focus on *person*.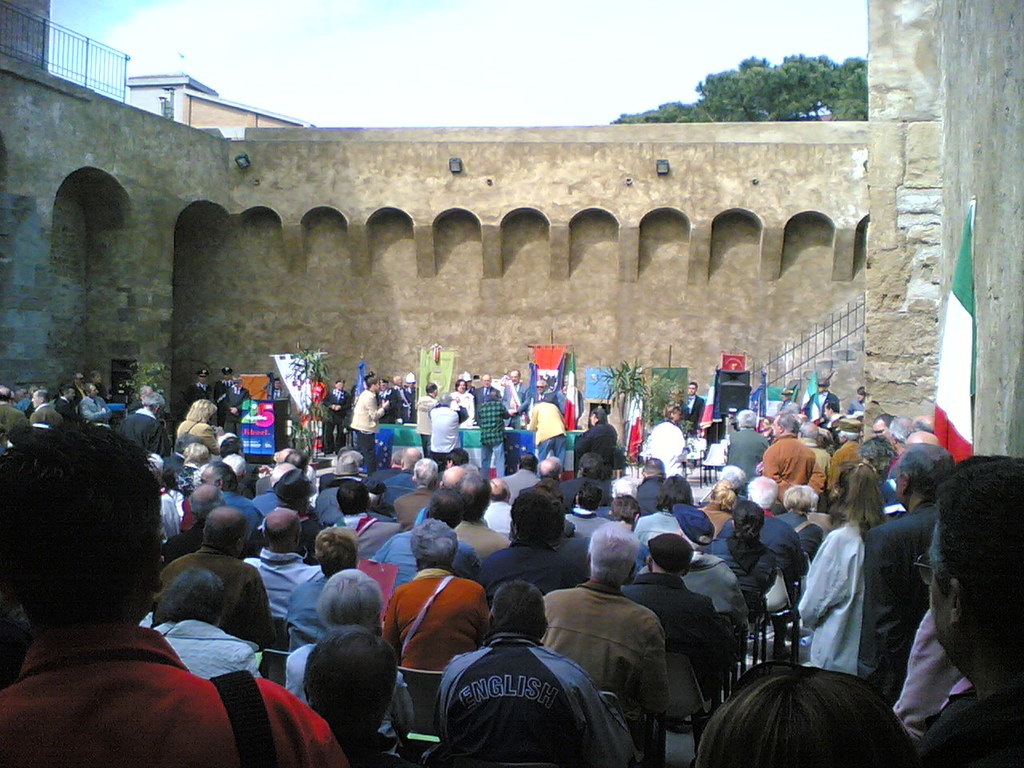
Focused at l=755, t=412, r=821, b=508.
